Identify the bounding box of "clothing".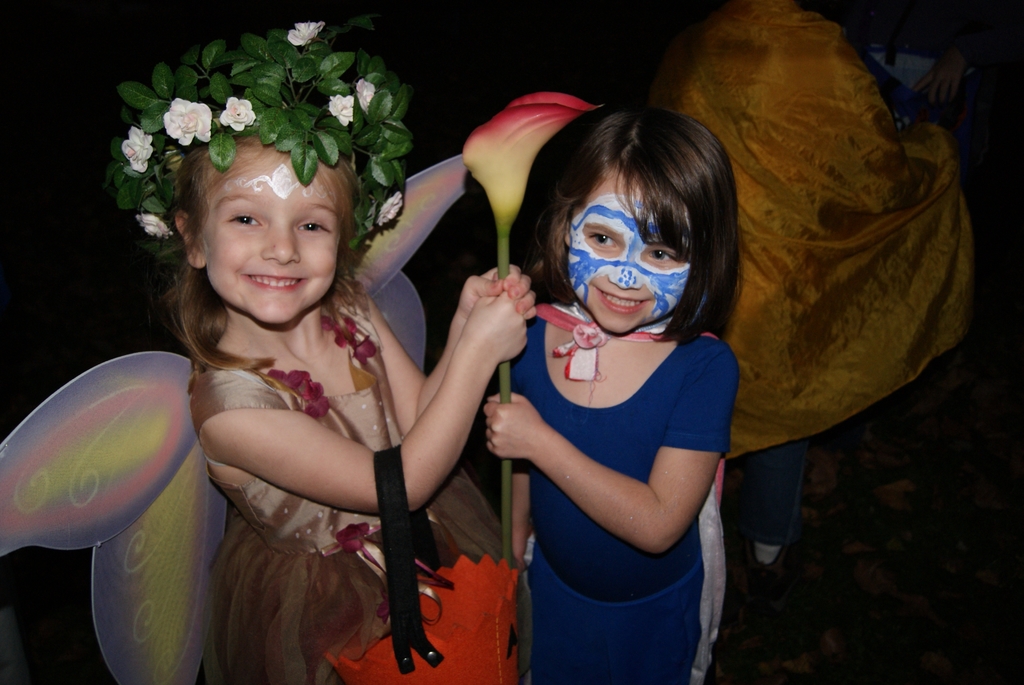
[511,253,744,647].
